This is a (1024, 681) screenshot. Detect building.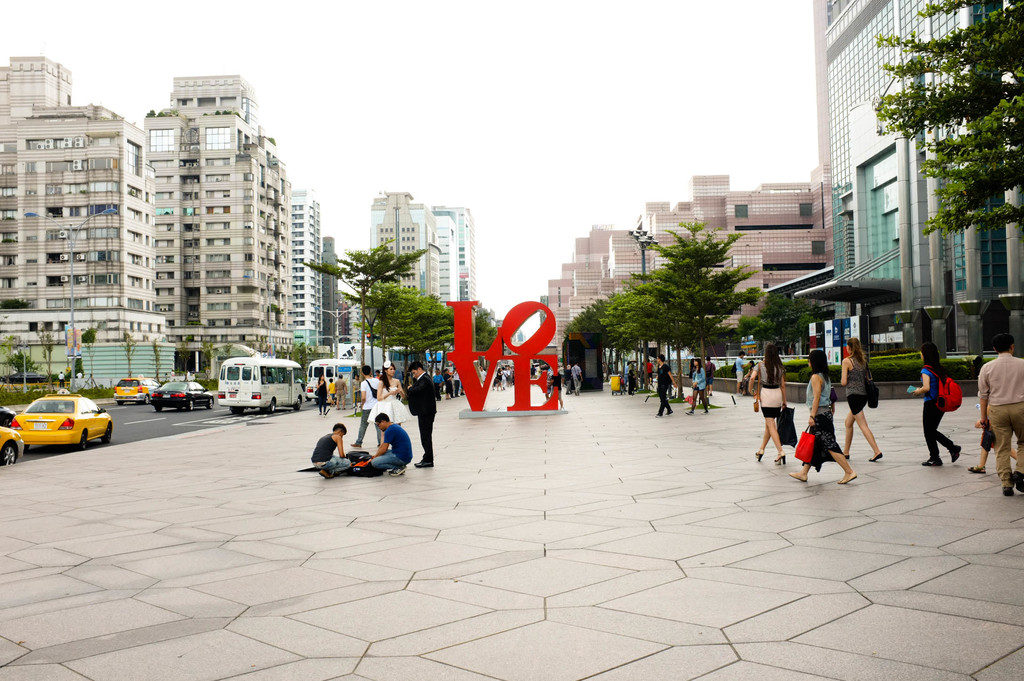
bbox=(429, 208, 479, 305).
